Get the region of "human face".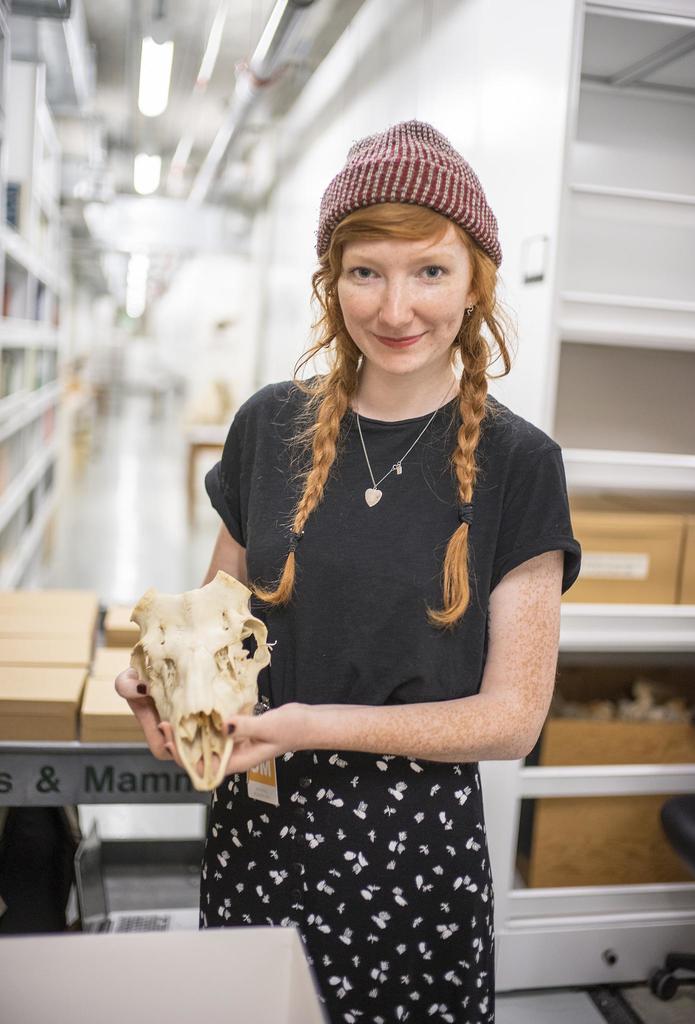
detection(334, 230, 470, 378).
